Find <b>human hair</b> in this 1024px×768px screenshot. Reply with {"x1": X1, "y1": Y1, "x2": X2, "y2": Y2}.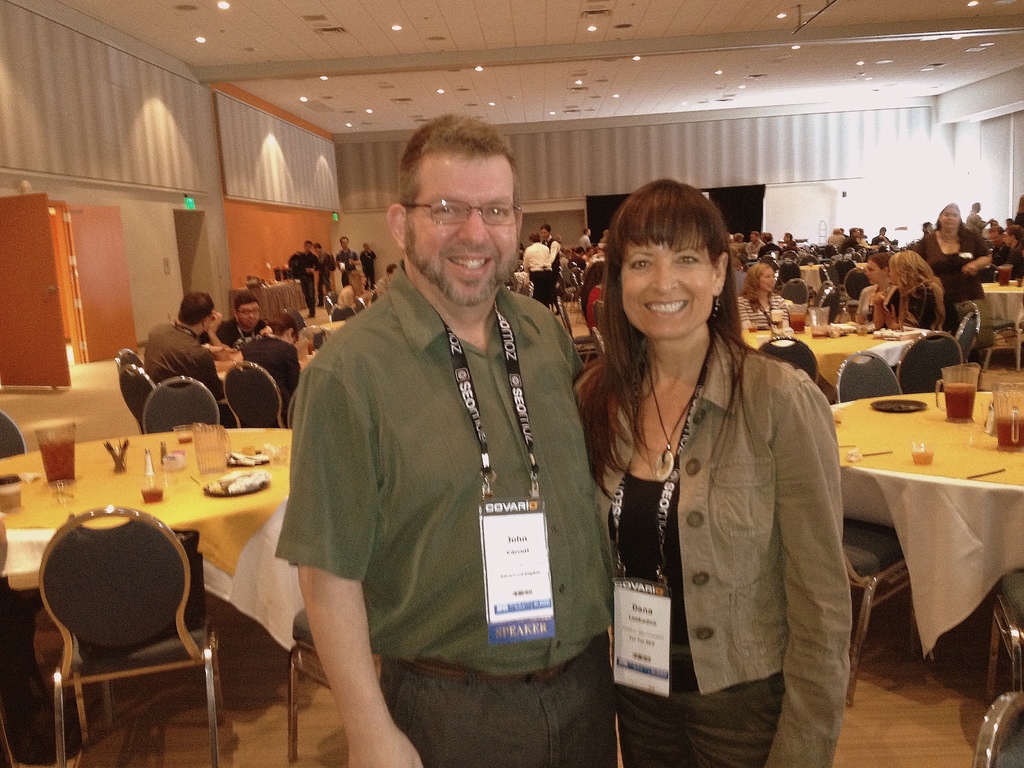
{"x1": 531, "y1": 230, "x2": 543, "y2": 241}.
